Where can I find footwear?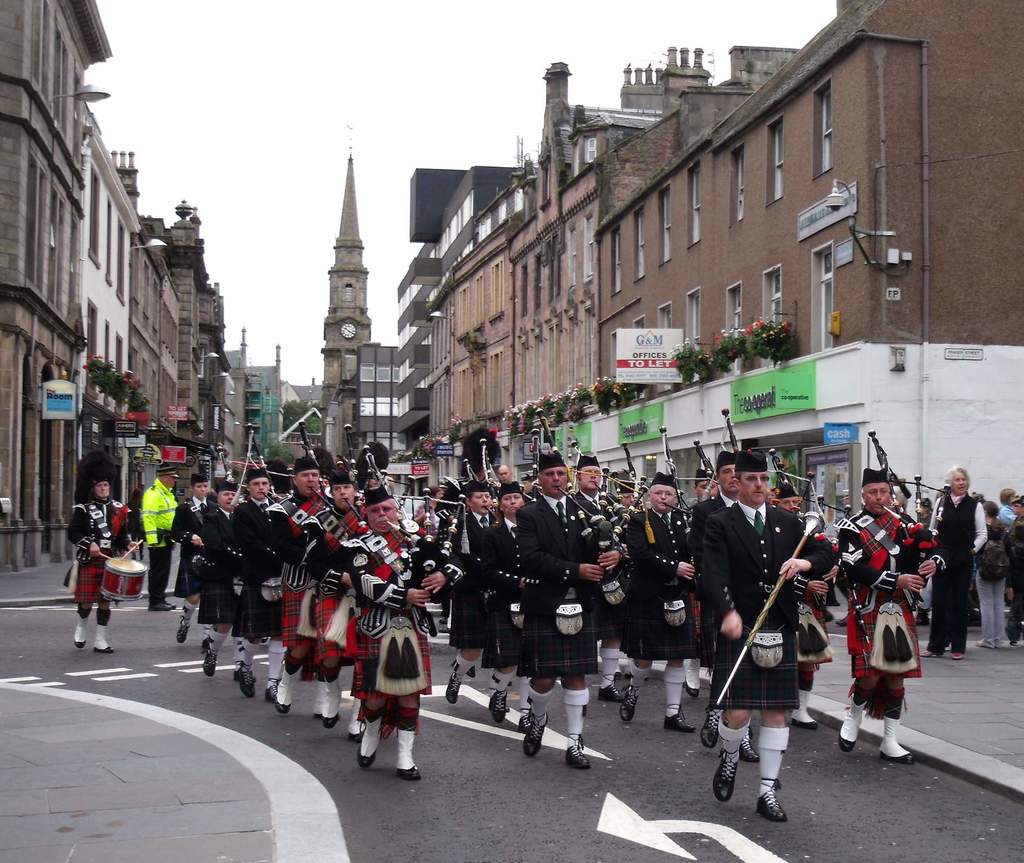
You can find it at (95,626,115,653).
